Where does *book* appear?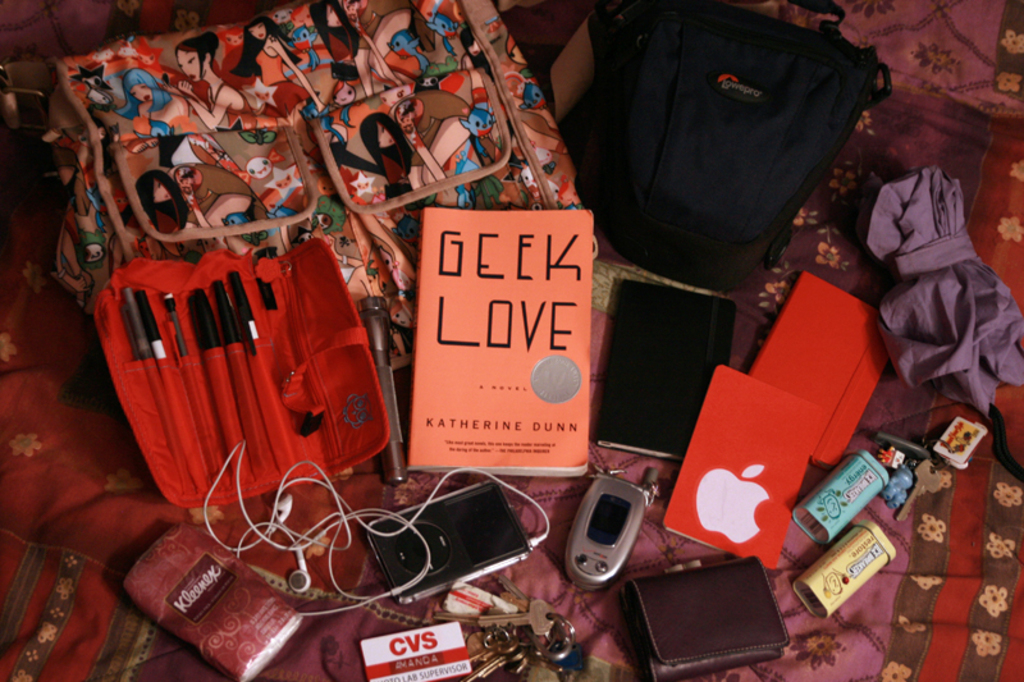
Appears at [x1=407, y1=211, x2=607, y2=479].
